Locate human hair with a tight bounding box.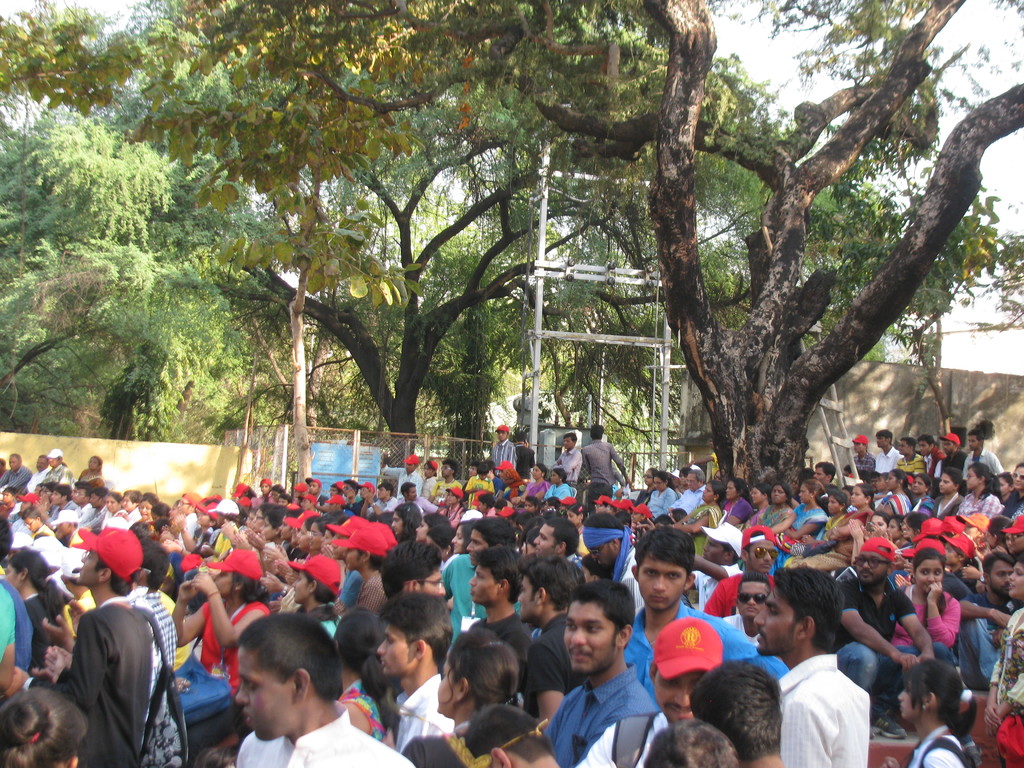
<bbox>328, 515, 348, 532</bbox>.
